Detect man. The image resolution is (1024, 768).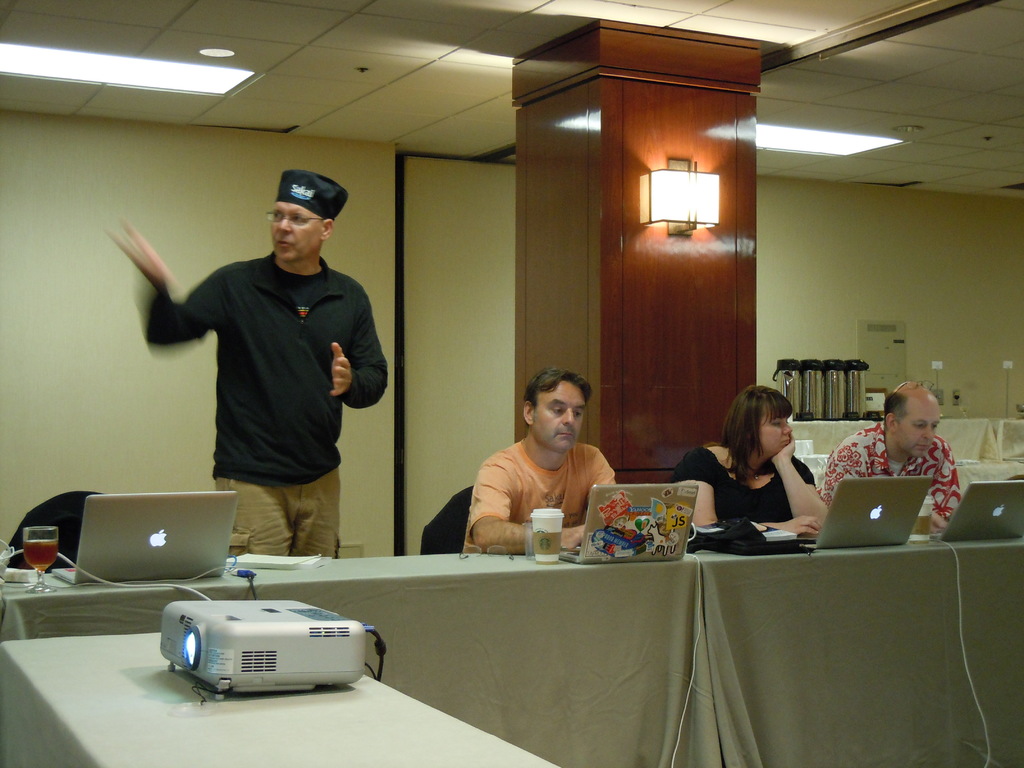
813 380 964 531.
